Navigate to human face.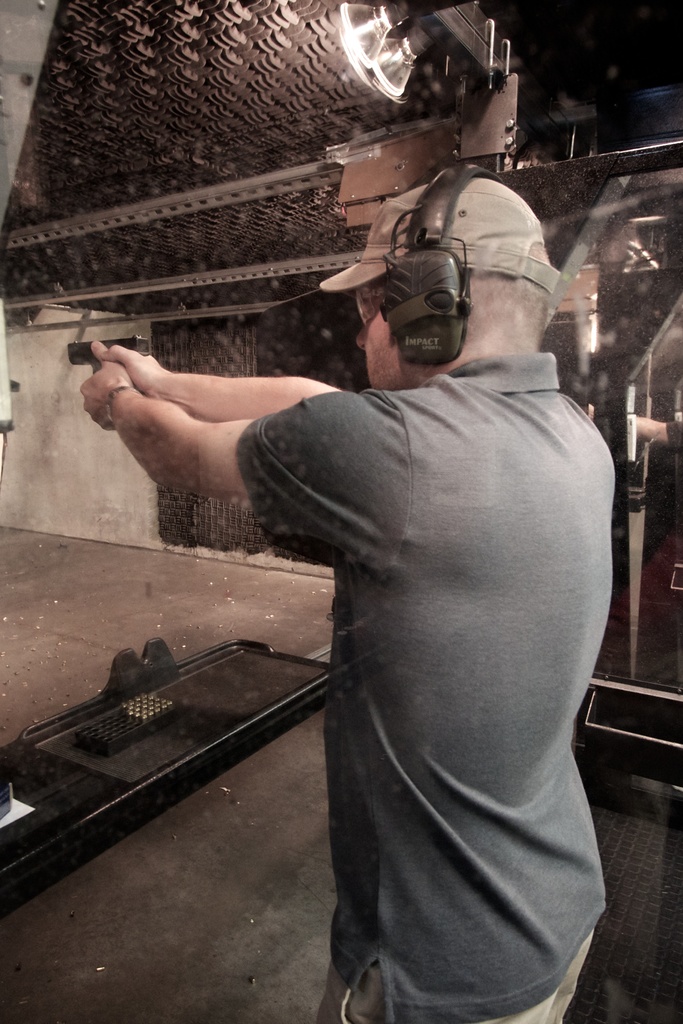
Navigation target: (345, 275, 418, 387).
